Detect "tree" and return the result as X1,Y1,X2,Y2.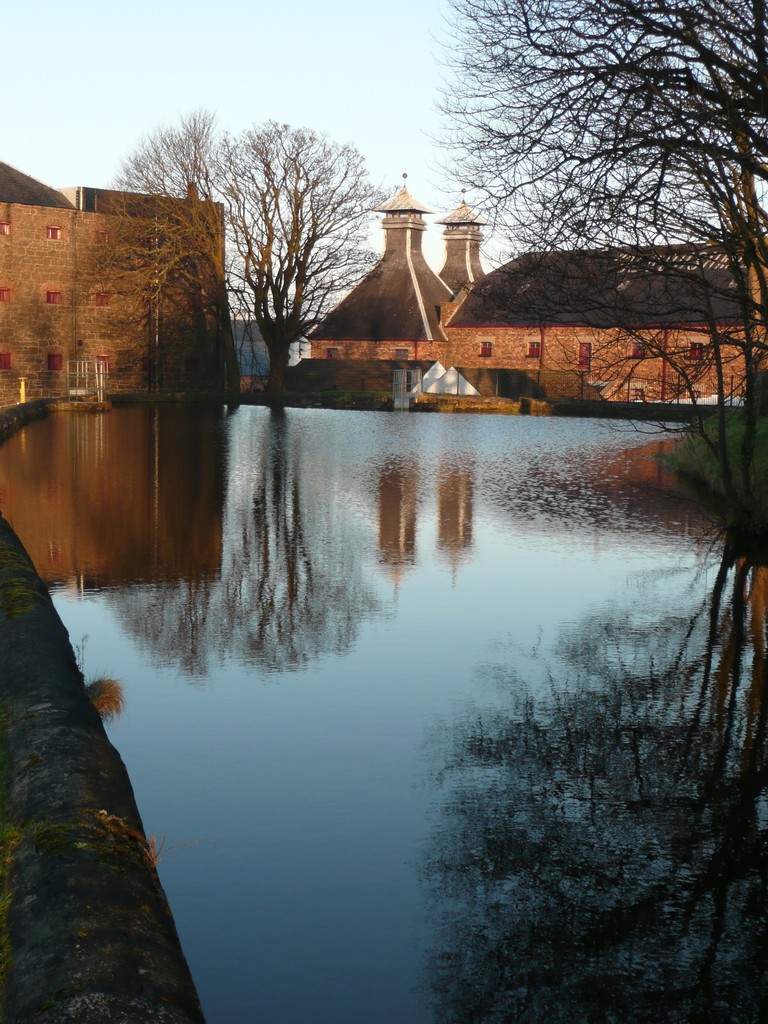
443,3,767,428.
